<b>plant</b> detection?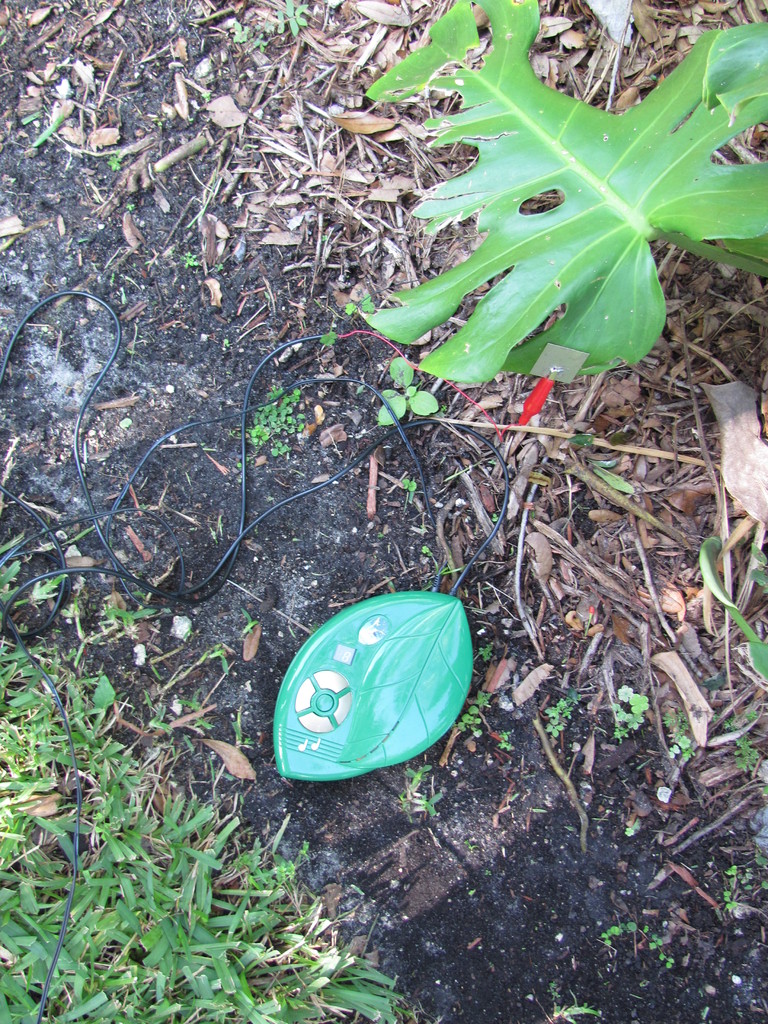
rect(359, 0, 767, 385)
